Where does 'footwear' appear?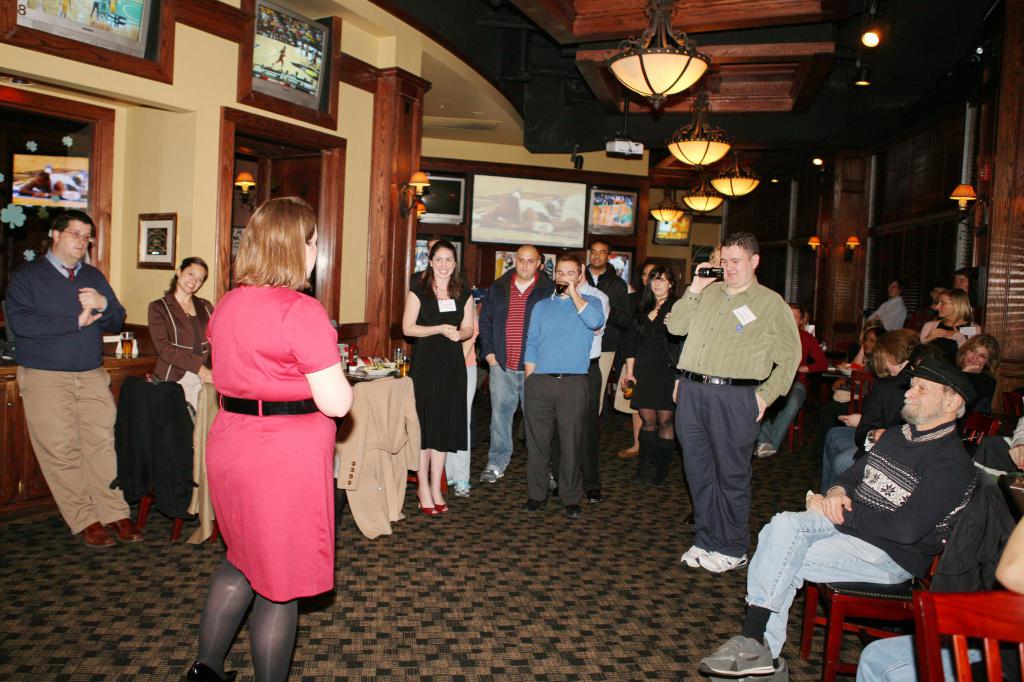
Appears at 519 499 551 514.
